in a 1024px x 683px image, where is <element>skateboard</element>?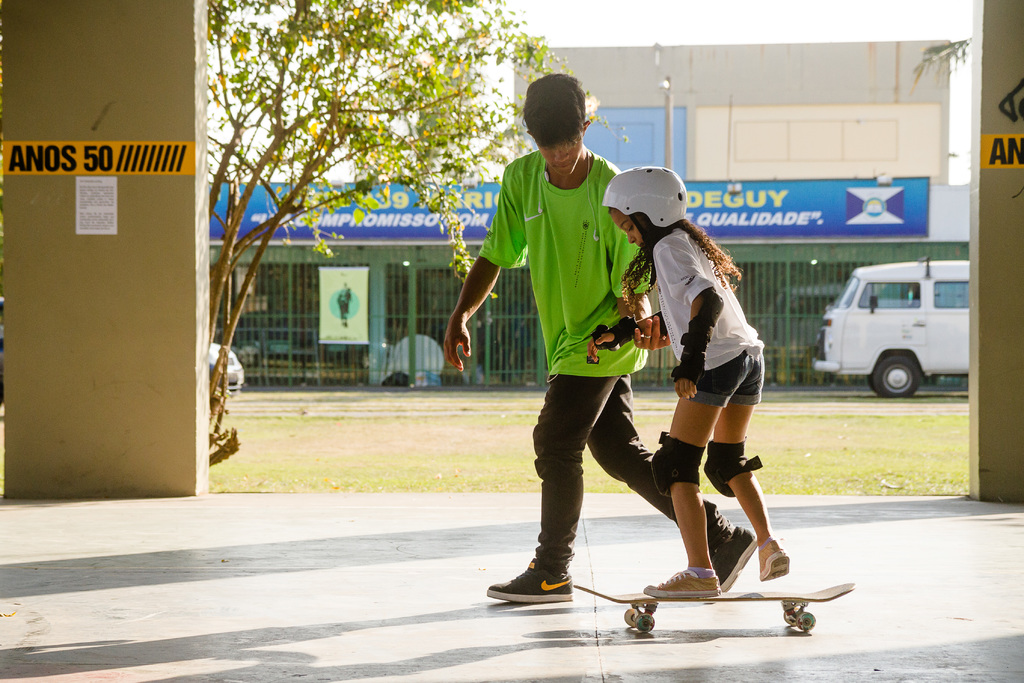
select_region(574, 582, 854, 632).
